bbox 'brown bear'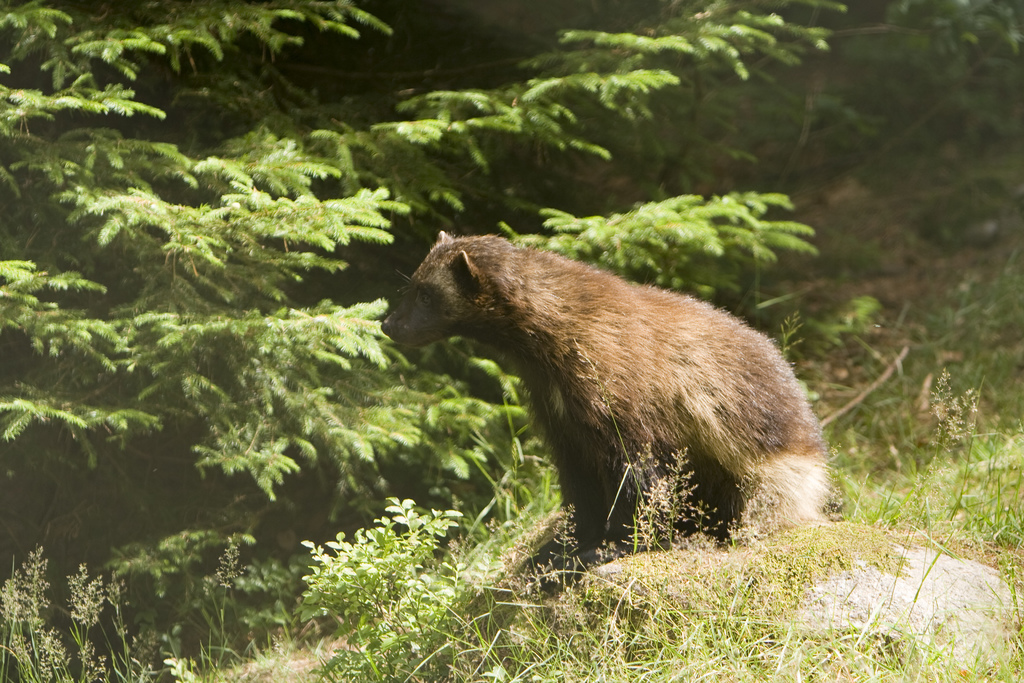
bbox=(376, 228, 833, 591)
